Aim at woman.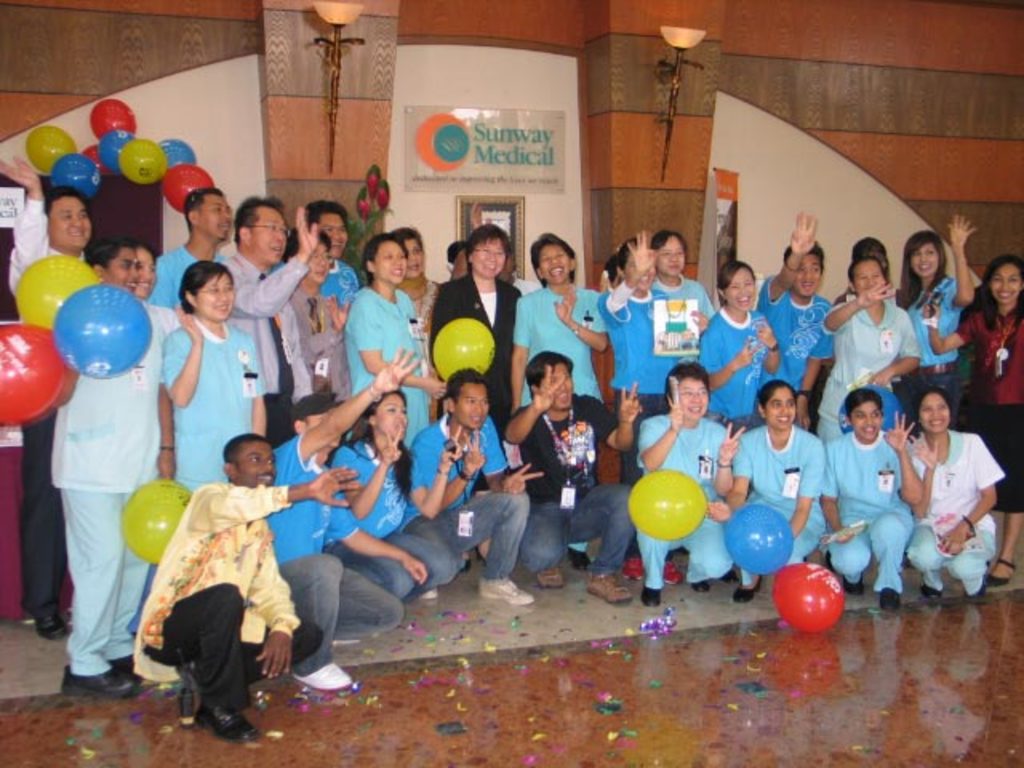
Aimed at (x1=819, y1=392, x2=926, y2=606).
